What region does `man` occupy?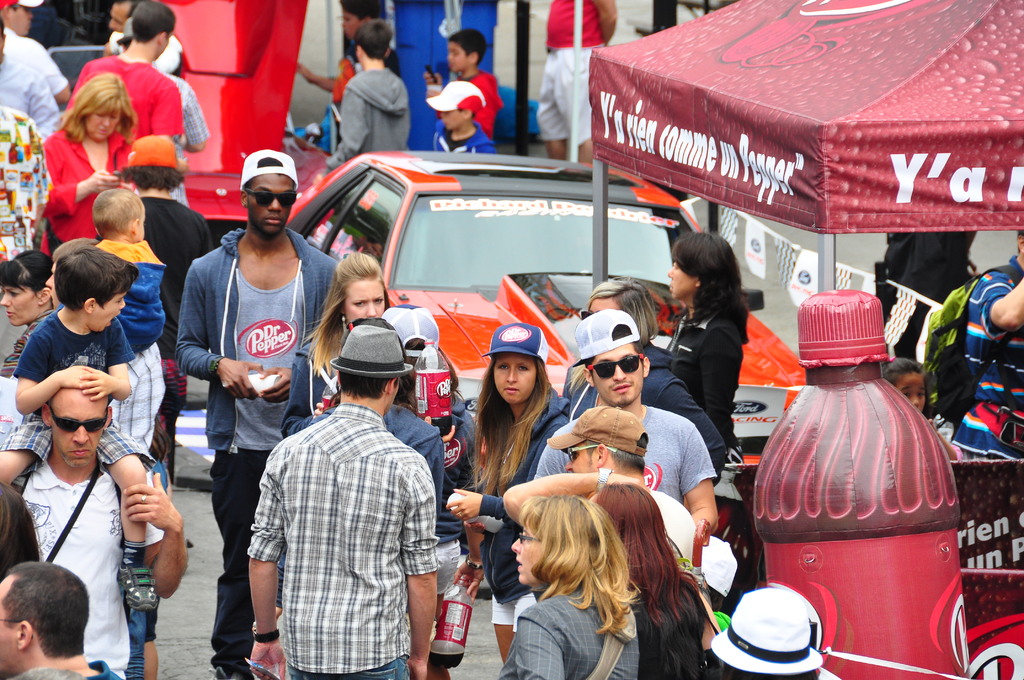
(60, 0, 188, 148).
